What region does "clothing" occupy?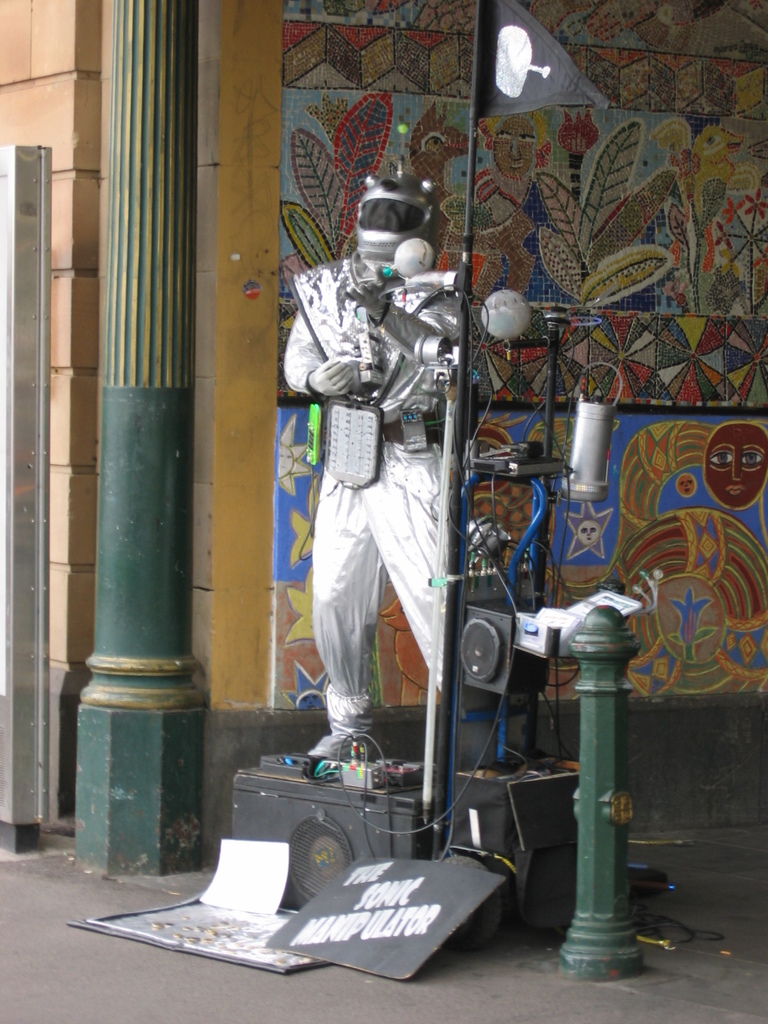
285 248 500 429.
